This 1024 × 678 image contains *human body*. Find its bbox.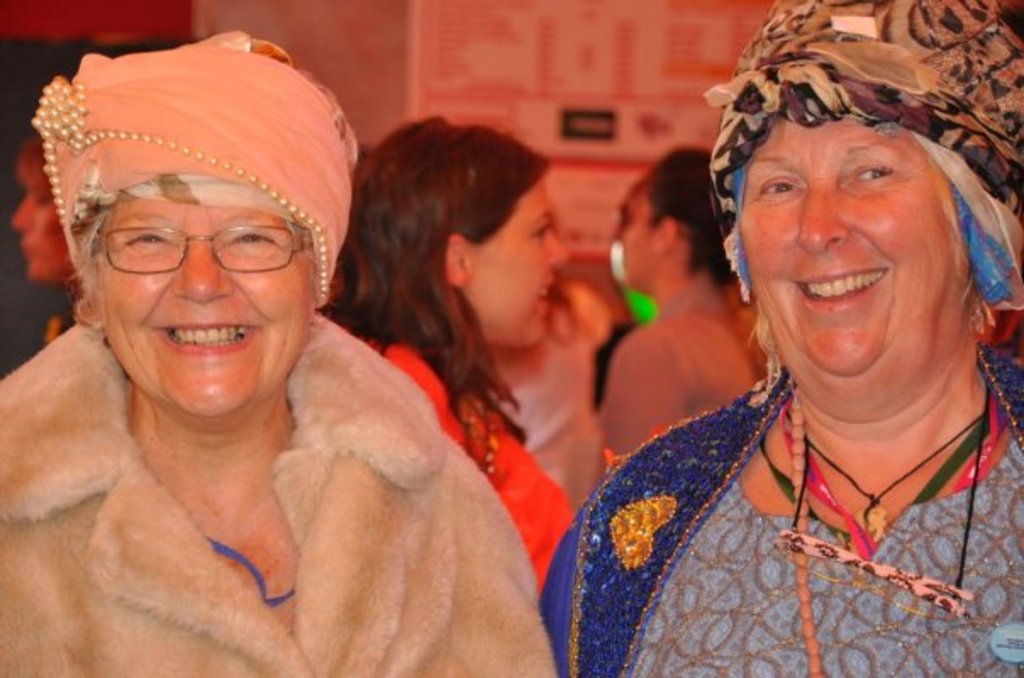
detection(385, 337, 578, 595).
